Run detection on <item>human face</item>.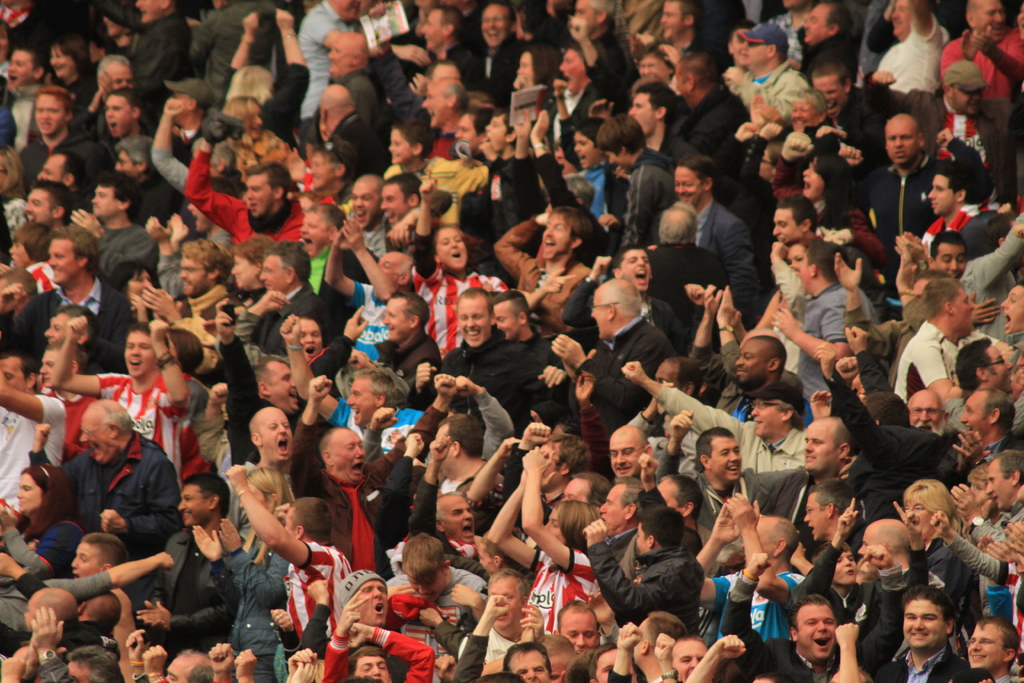
Result: 379:184:413:223.
